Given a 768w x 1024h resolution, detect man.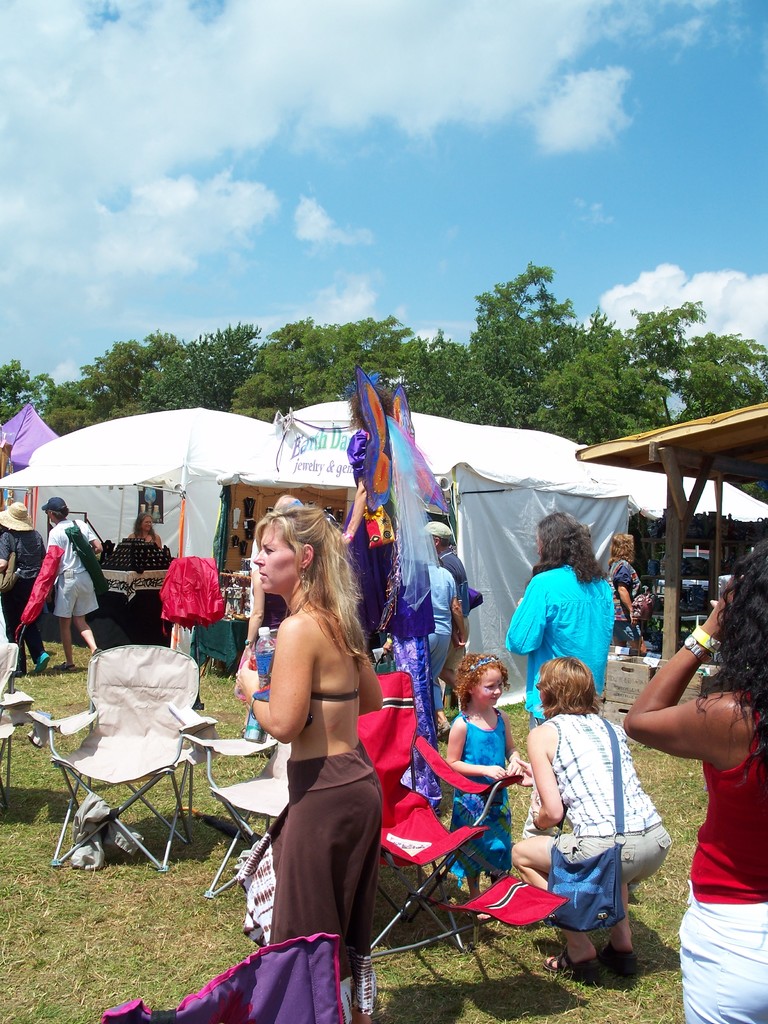
rect(507, 669, 665, 969).
